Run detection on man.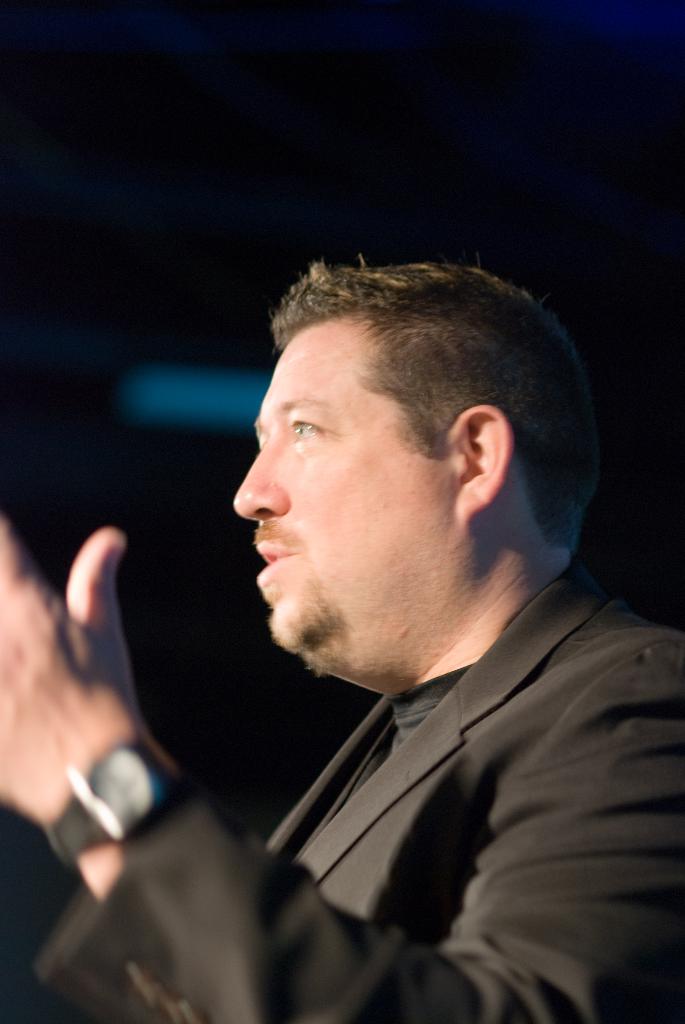
Result: detection(139, 230, 684, 992).
